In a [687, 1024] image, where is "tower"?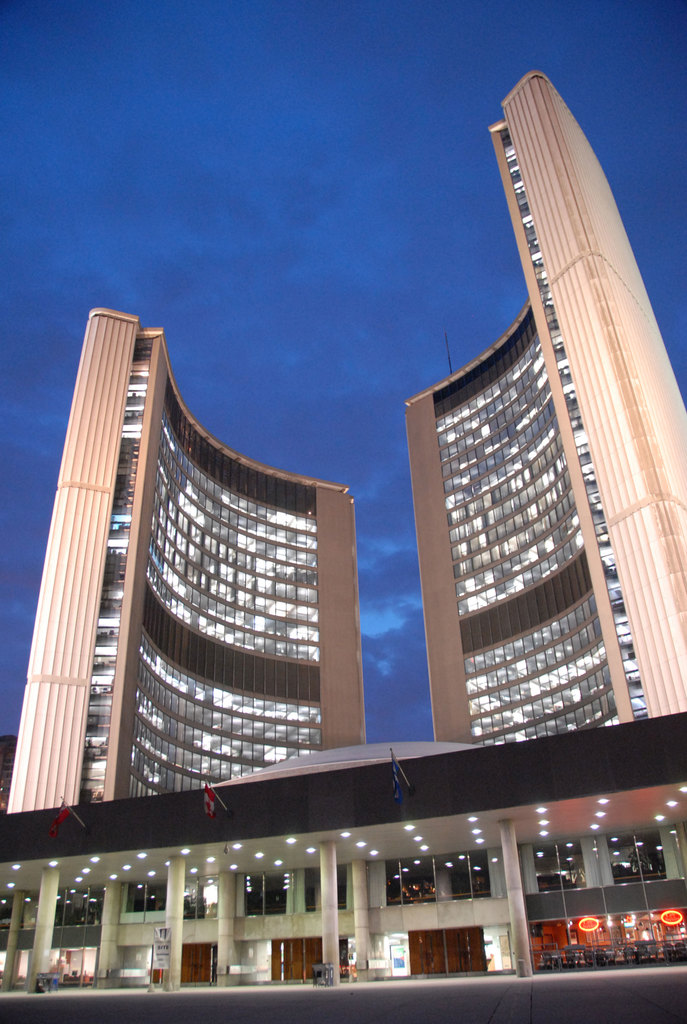
(338, 45, 663, 895).
